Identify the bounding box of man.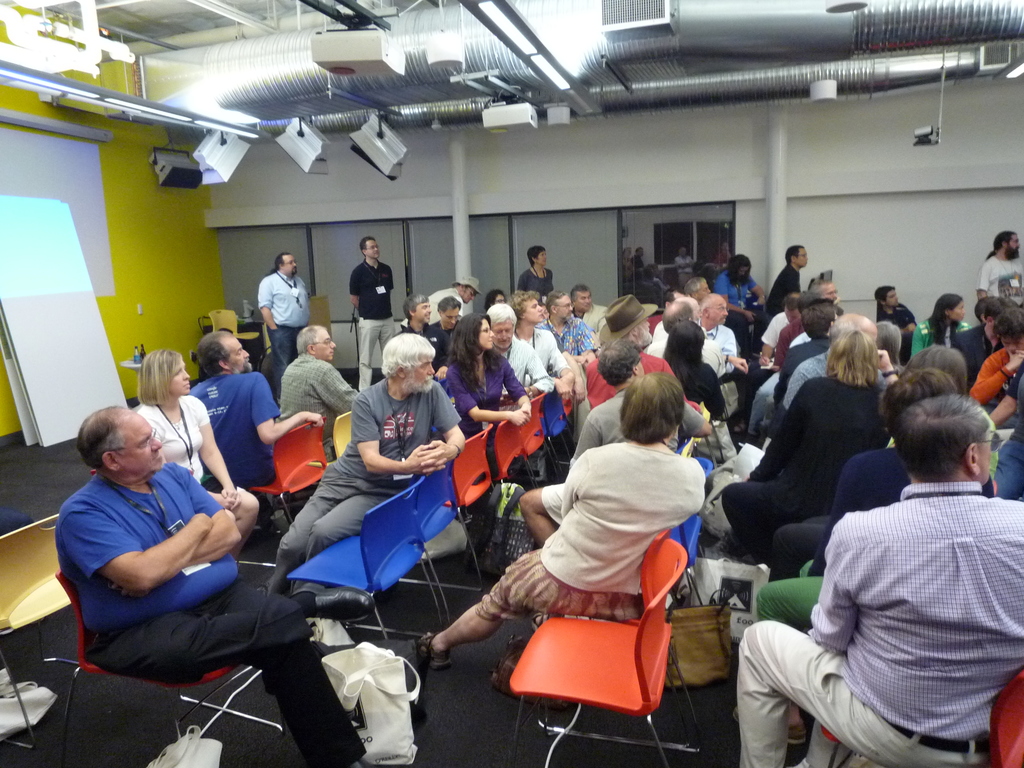
<box>580,291,705,415</box>.
